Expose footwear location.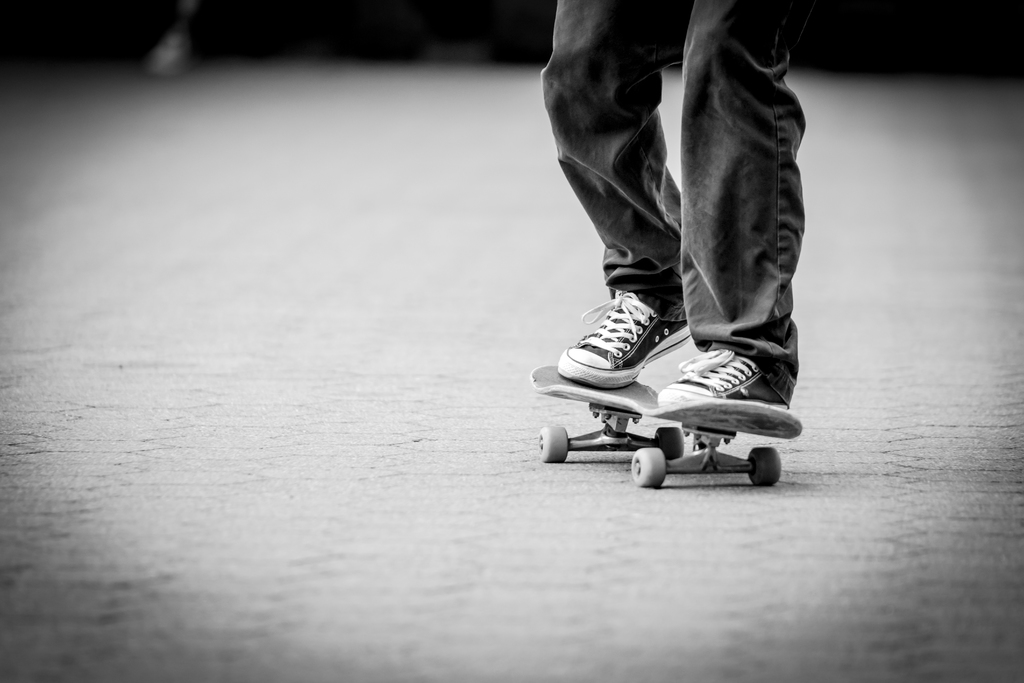
Exposed at (656, 349, 787, 409).
